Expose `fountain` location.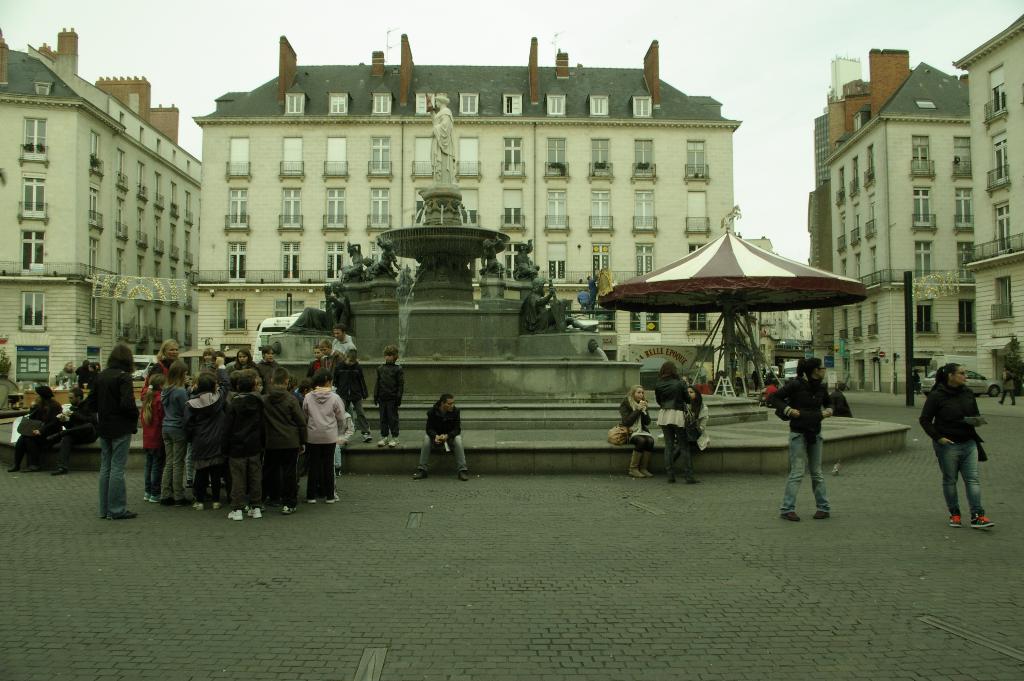
Exposed at region(310, 154, 579, 400).
